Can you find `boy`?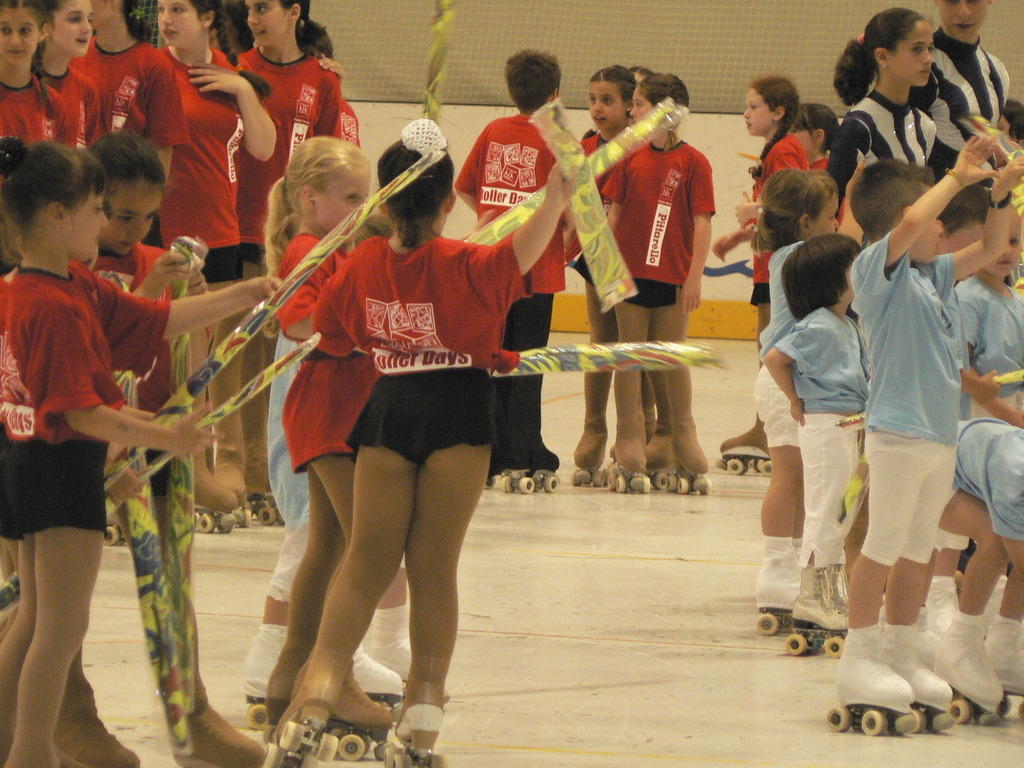
Yes, bounding box: l=833, t=137, r=1023, b=711.
